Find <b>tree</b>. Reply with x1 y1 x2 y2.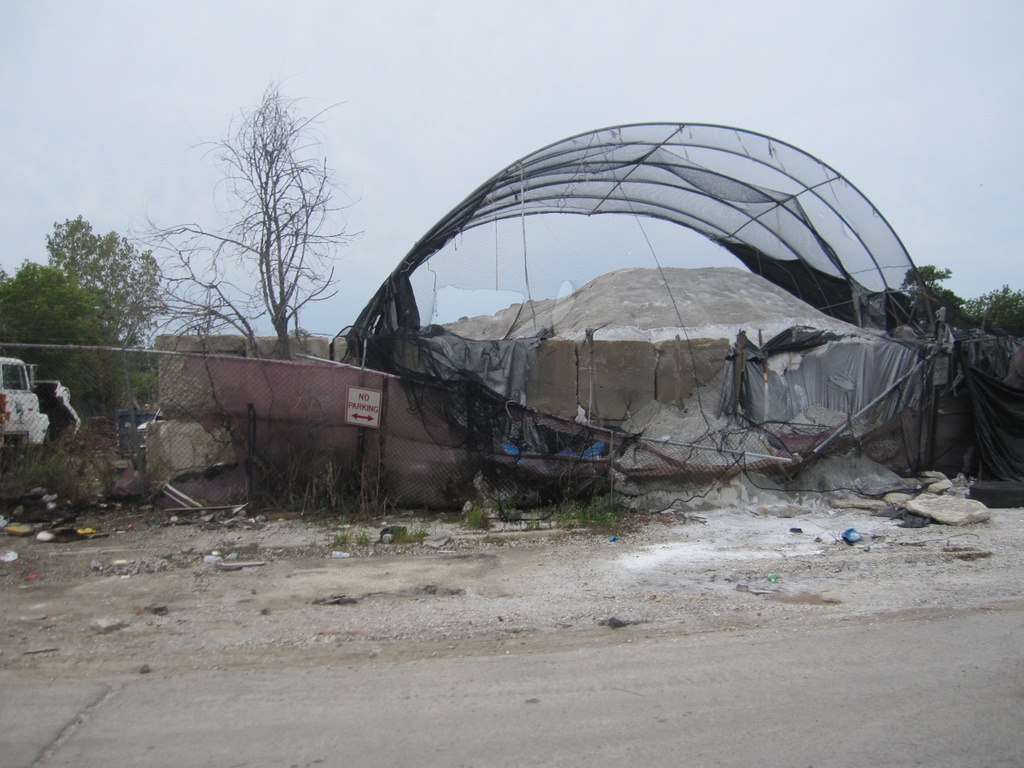
20 191 166 431.
